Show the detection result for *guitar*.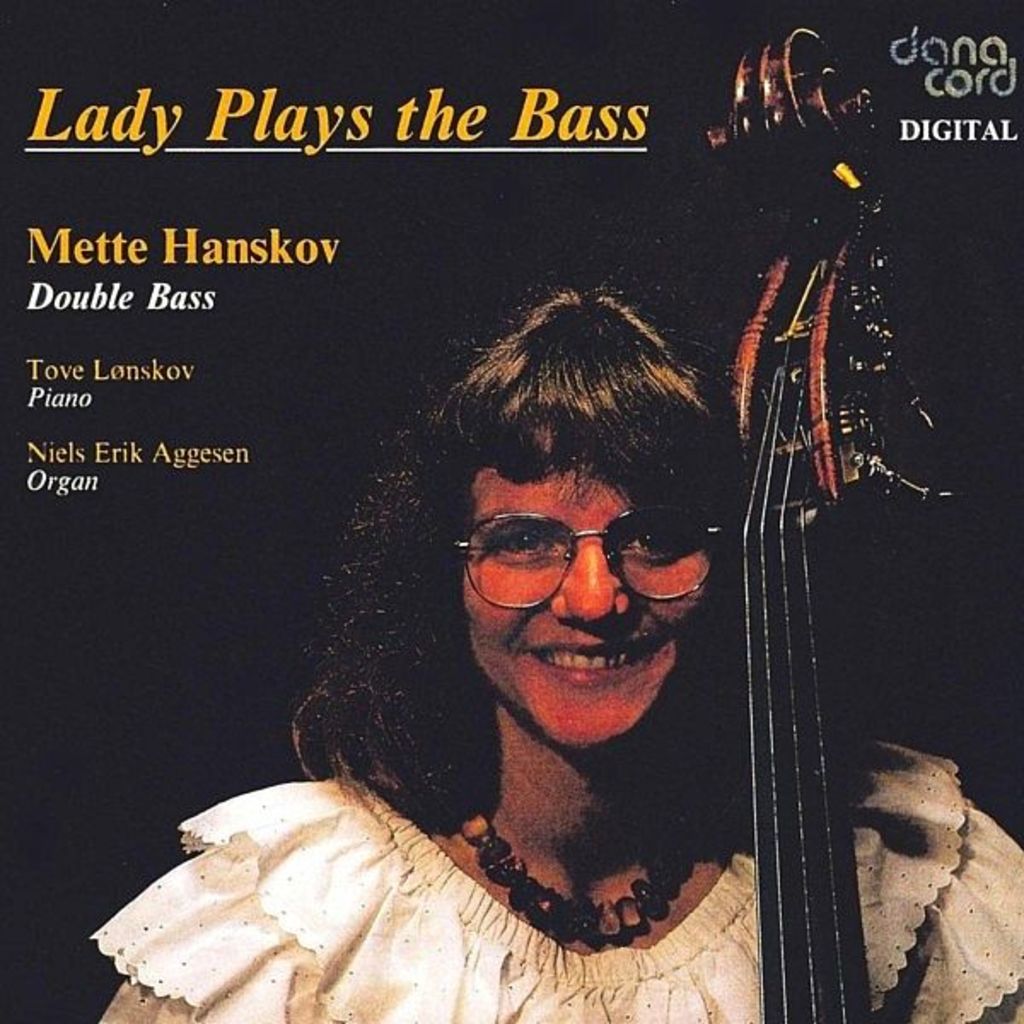
x1=684 y1=17 x2=966 y2=1022.
